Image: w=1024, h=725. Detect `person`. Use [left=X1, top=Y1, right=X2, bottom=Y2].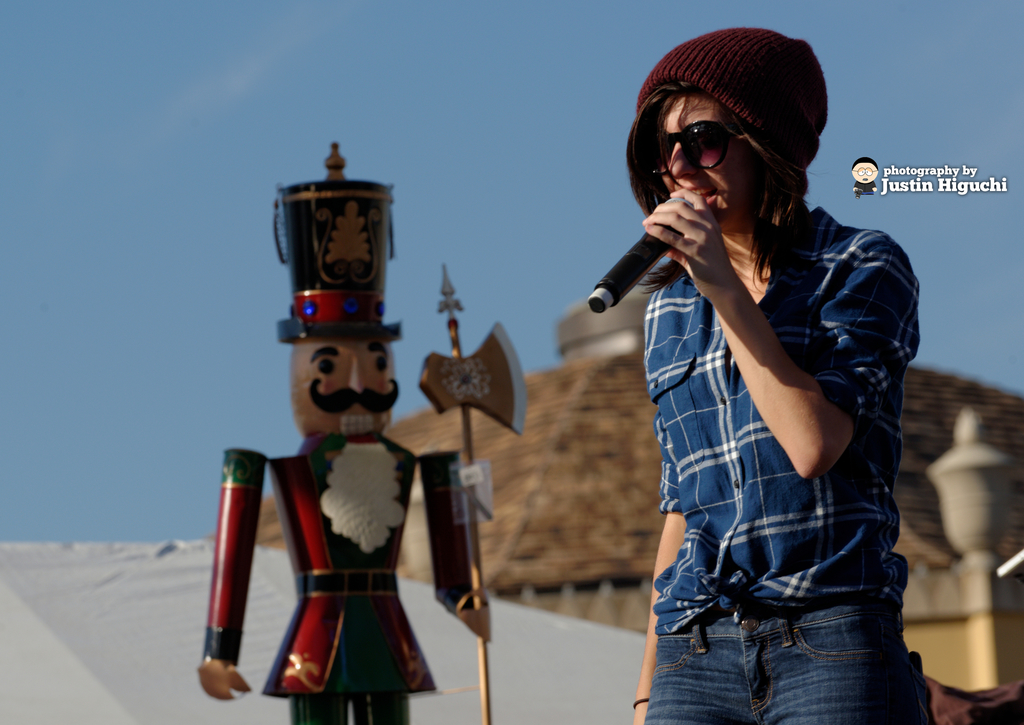
[left=605, top=62, right=935, bottom=704].
